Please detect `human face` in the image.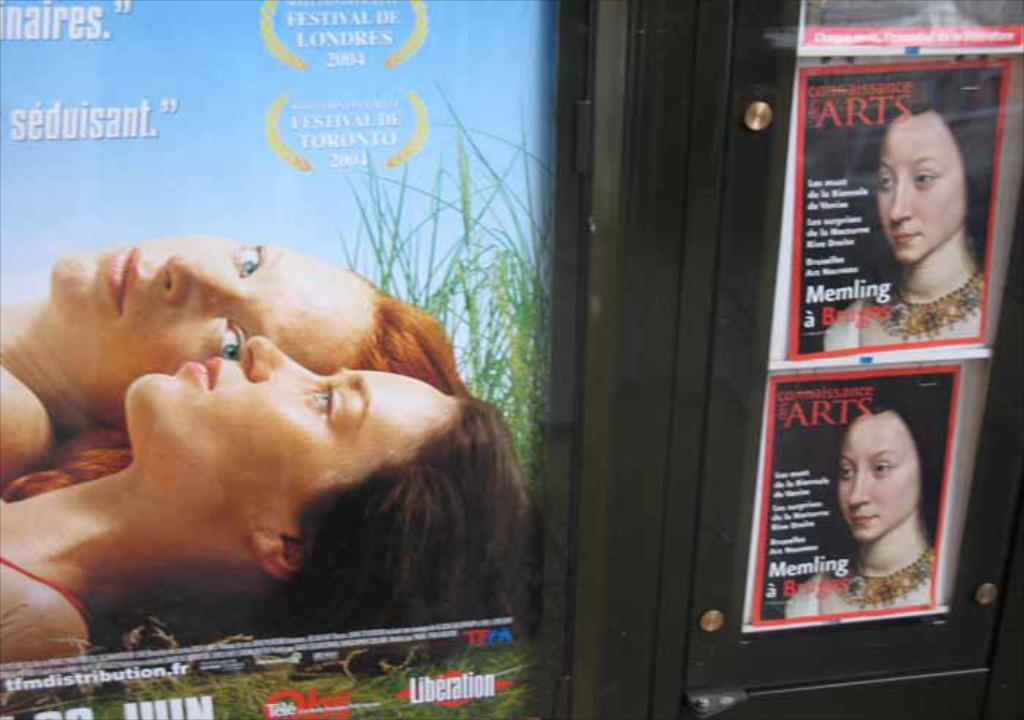
(left=873, top=113, right=965, bottom=266).
